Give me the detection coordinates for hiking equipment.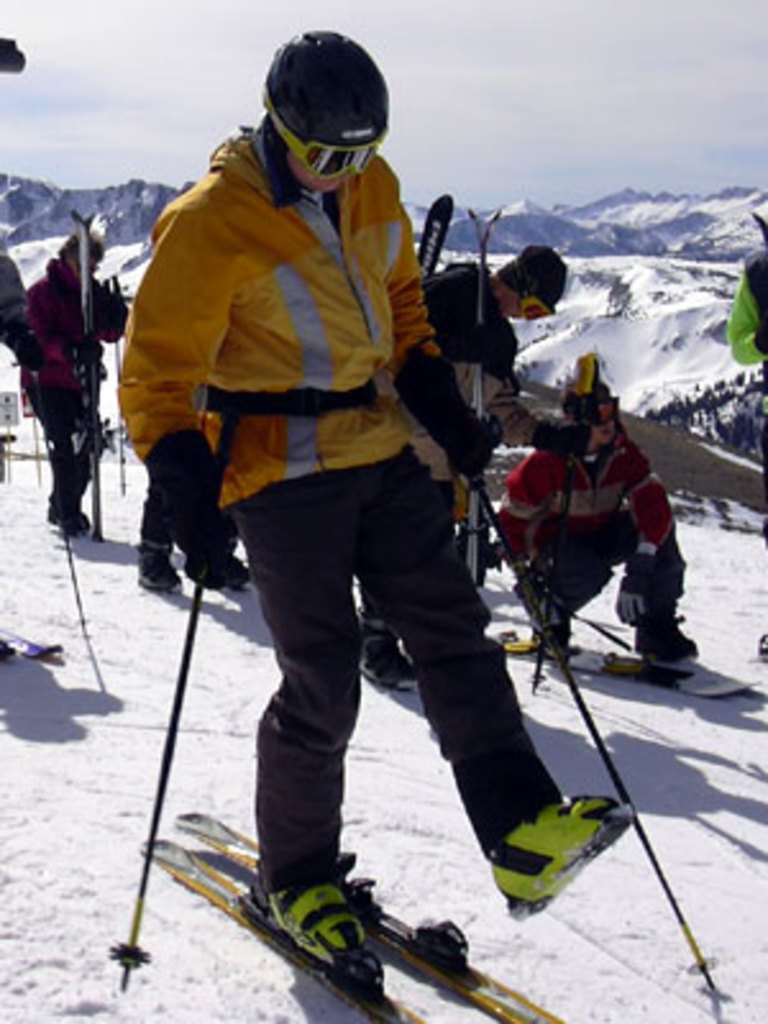
[x1=113, y1=333, x2=128, y2=494].
